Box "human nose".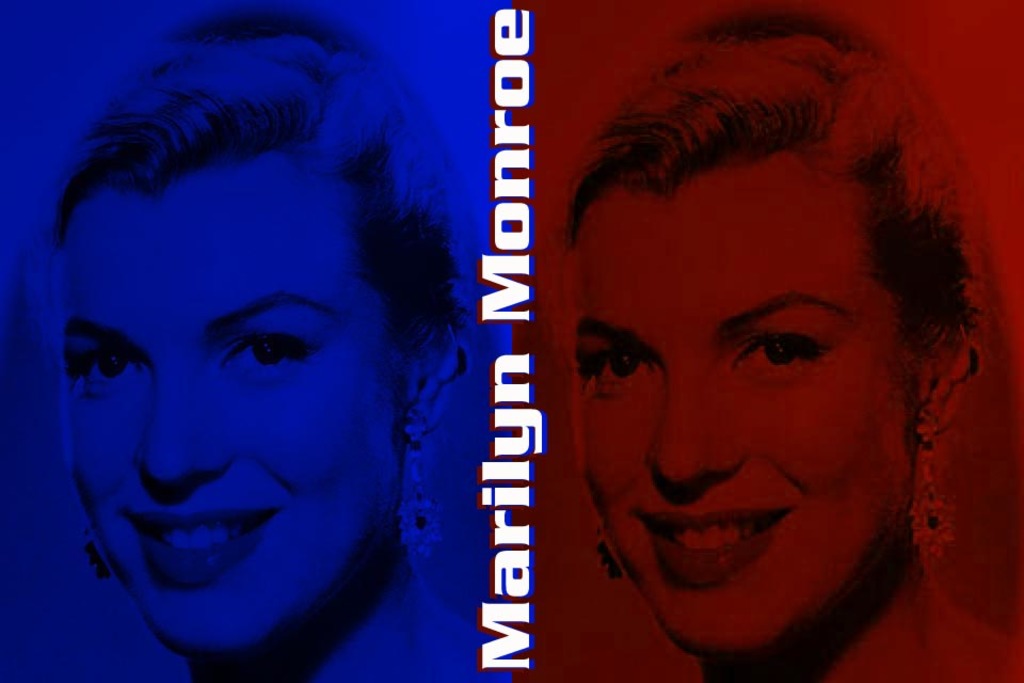
134,360,235,493.
